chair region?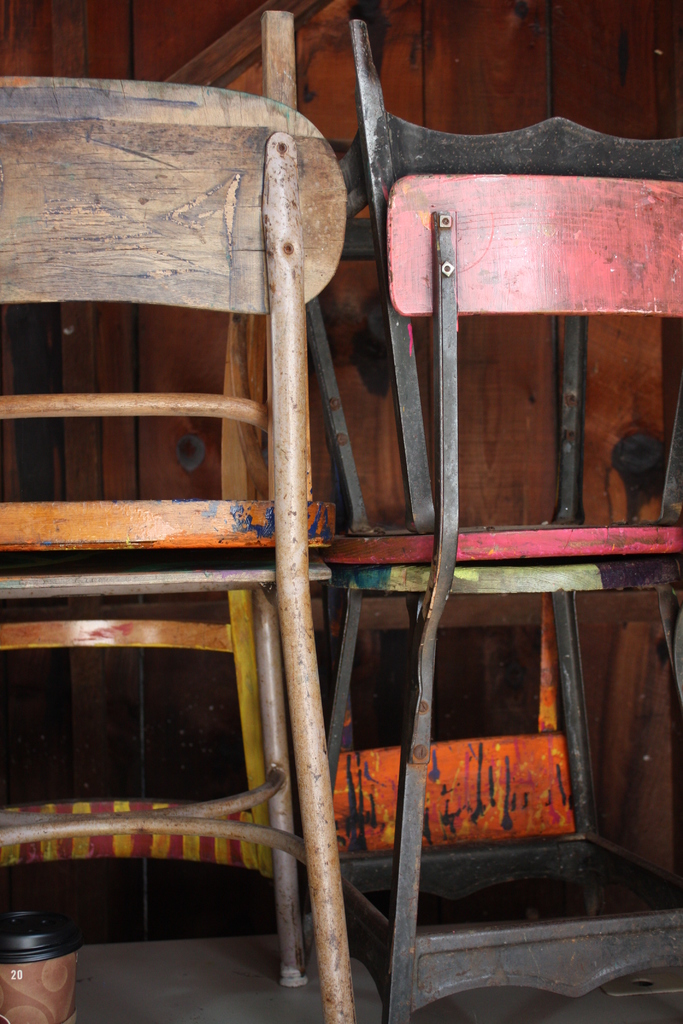
(323, 174, 682, 1023)
